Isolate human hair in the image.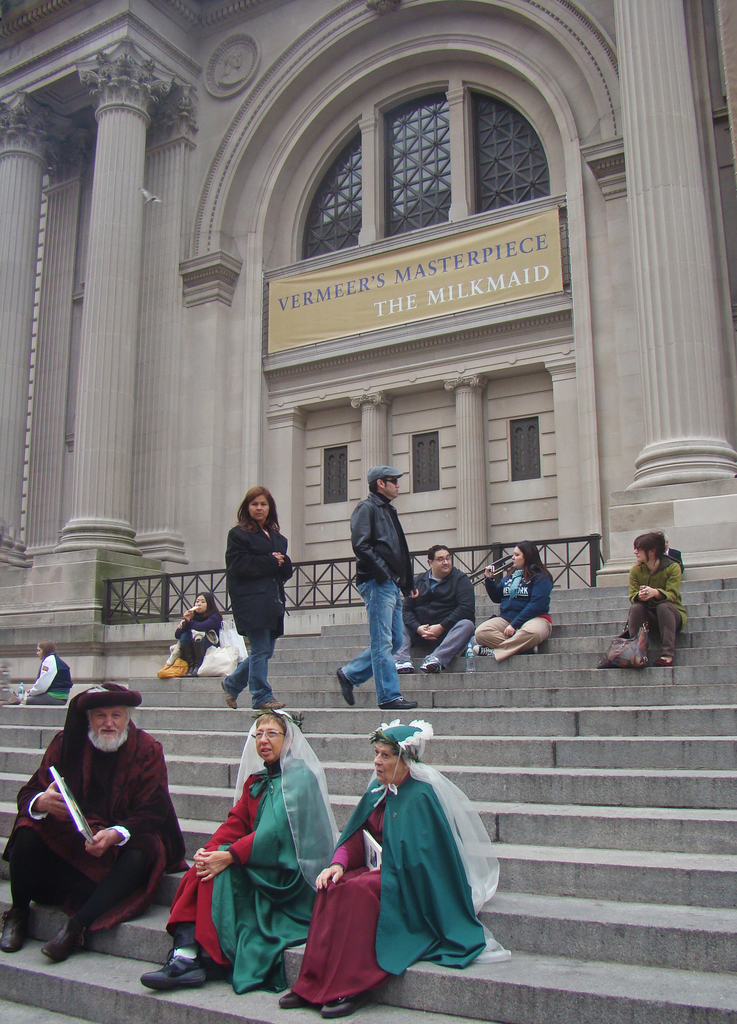
Isolated region: left=193, top=592, right=217, bottom=615.
